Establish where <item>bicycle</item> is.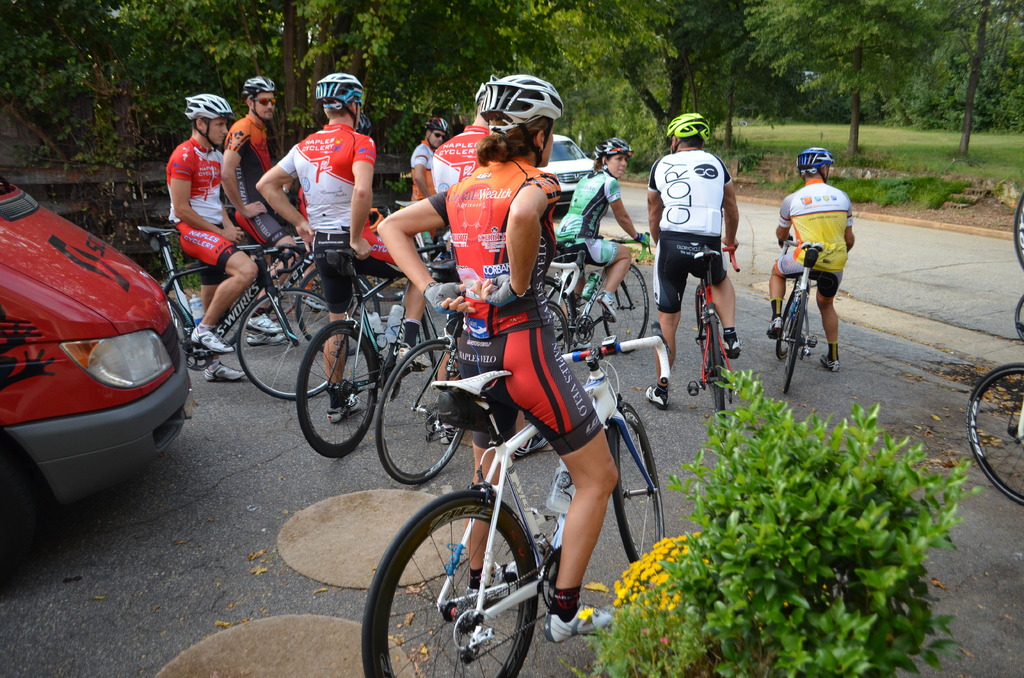
Established at box=[1018, 293, 1023, 337].
